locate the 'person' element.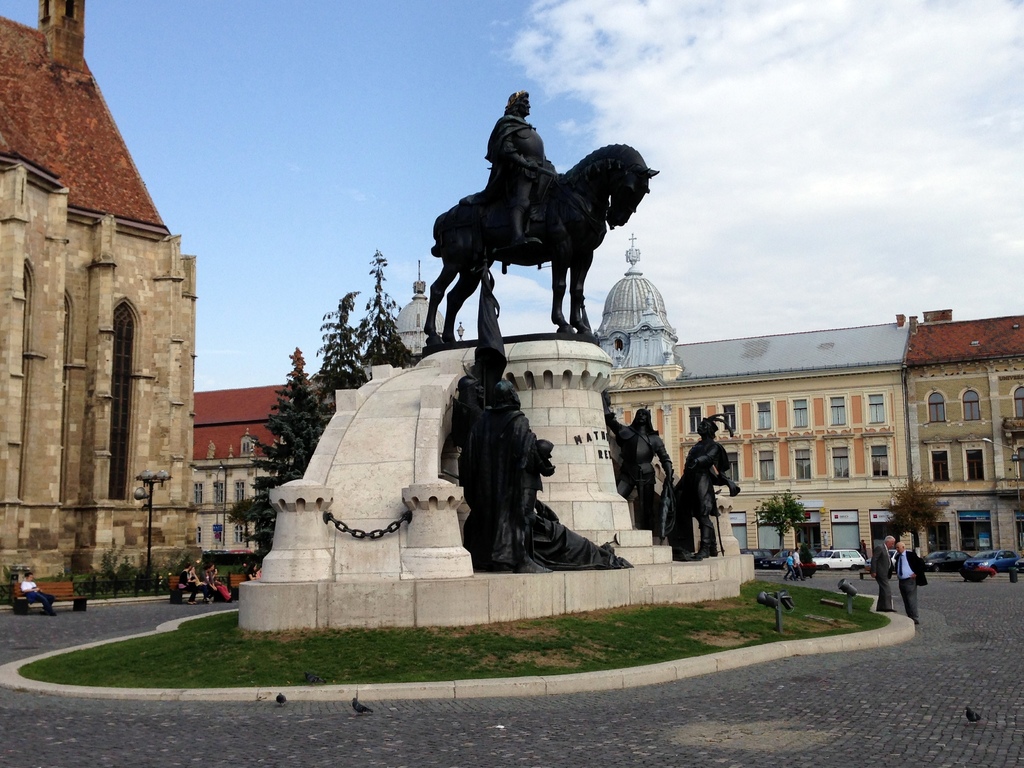
Element bbox: region(892, 543, 929, 624).
